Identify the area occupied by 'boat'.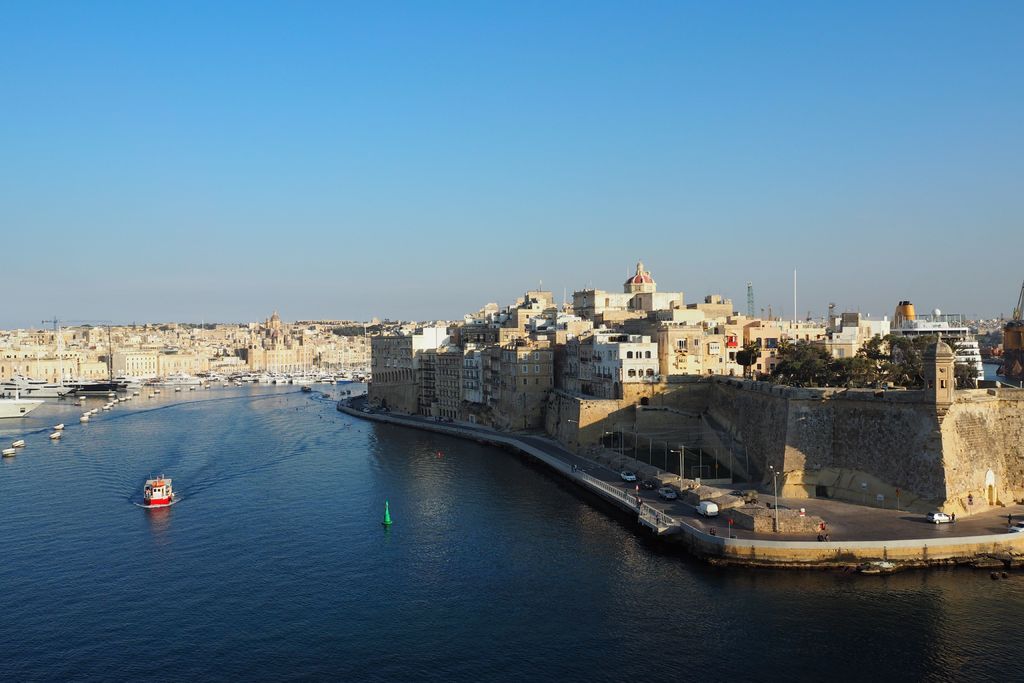
Area: bbox=(320, 392, 329, 399).
